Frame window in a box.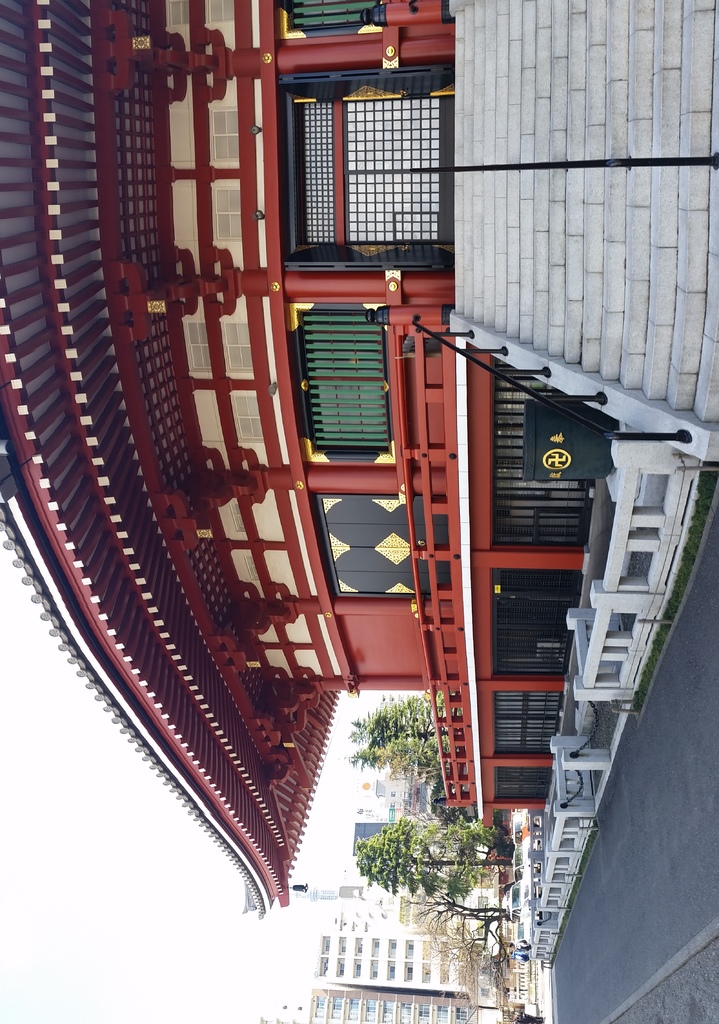
rect(483, 353, 600, 548).
